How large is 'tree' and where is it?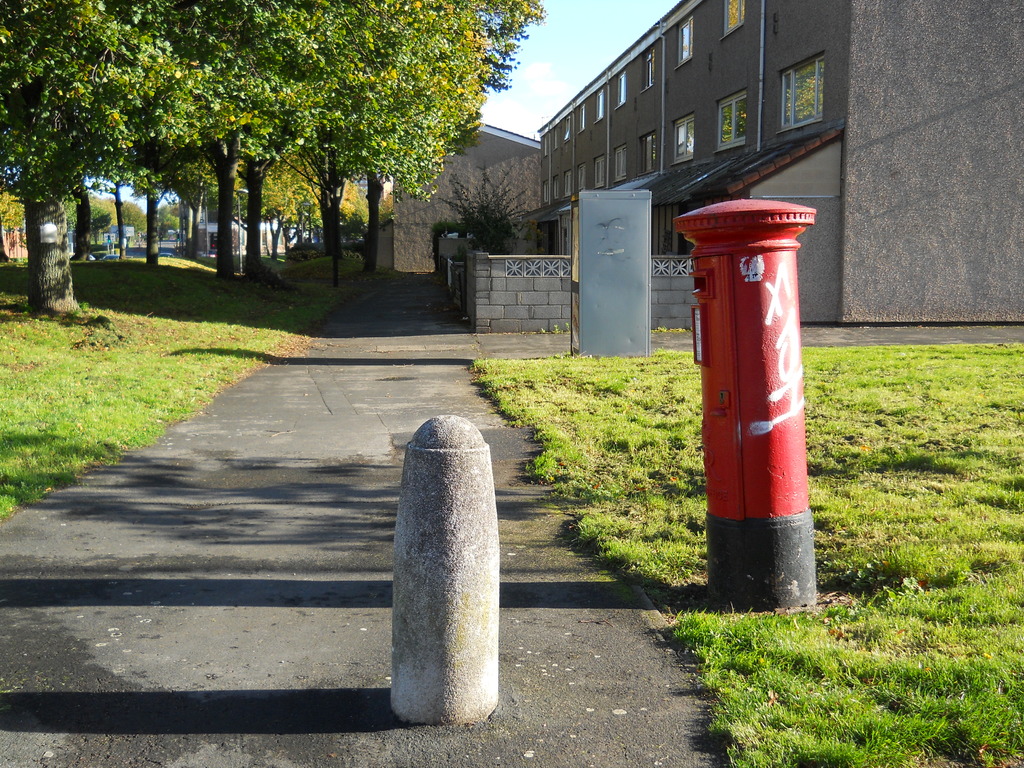
Bounding box: rect(0, 0, 219, 322).
